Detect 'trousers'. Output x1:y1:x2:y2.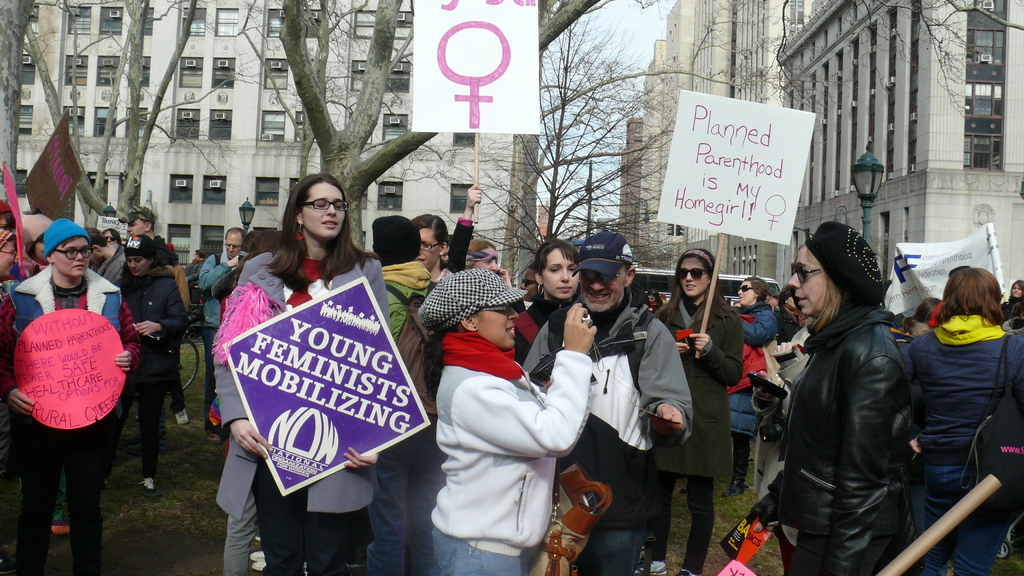
253:458:351:575.
